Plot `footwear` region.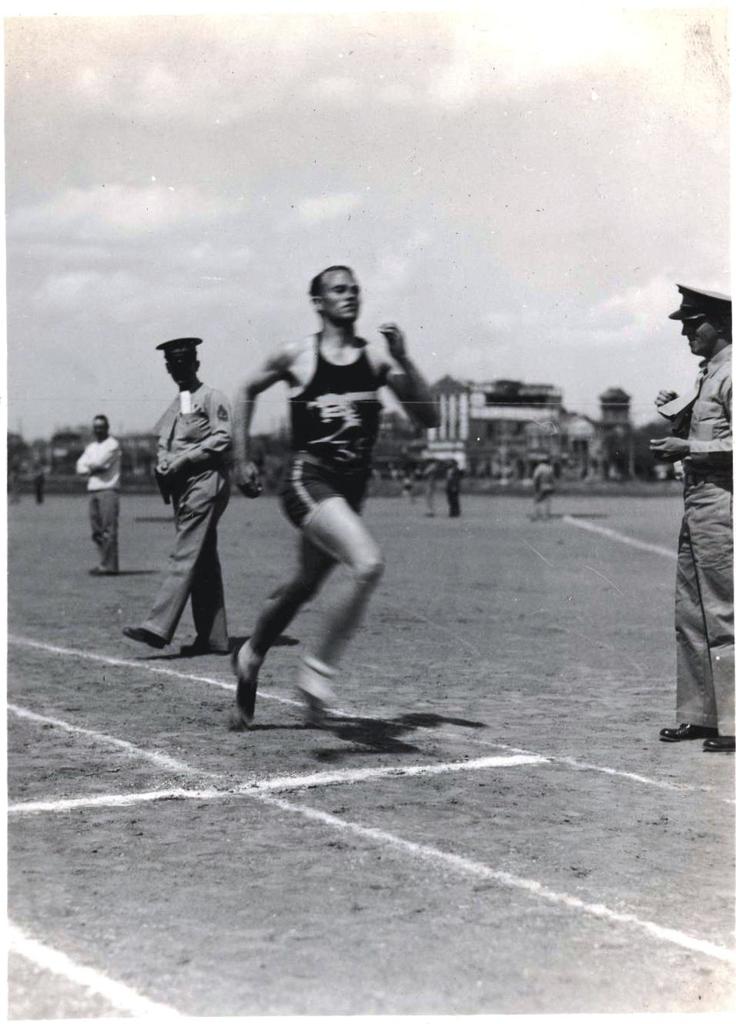
Plotted at x1=659, y1=718, x2=710, y2=741.
